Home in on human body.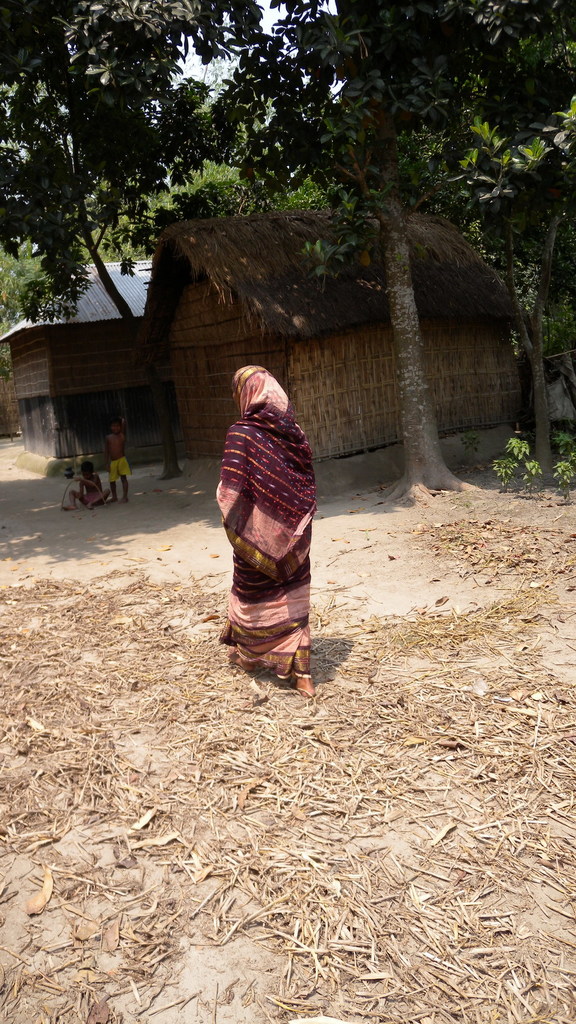
Homed in at bbox=(206, 349, 325, 705).
